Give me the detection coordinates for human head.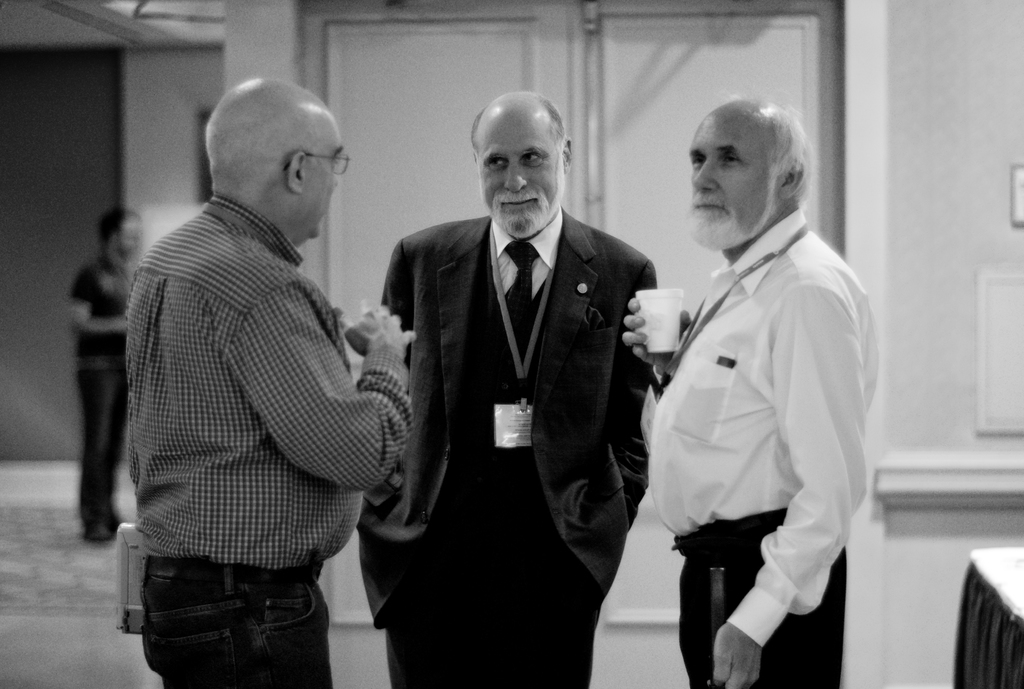
region(669, 88, 808, 240).
